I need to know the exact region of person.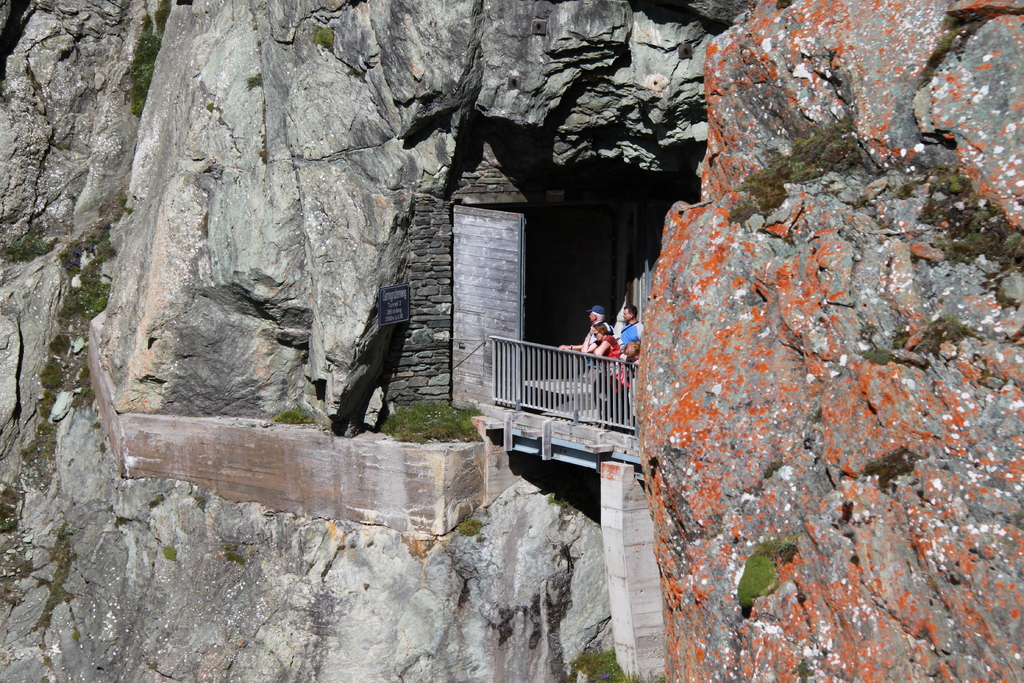
Region: crop(618, 303, 644, 349).
